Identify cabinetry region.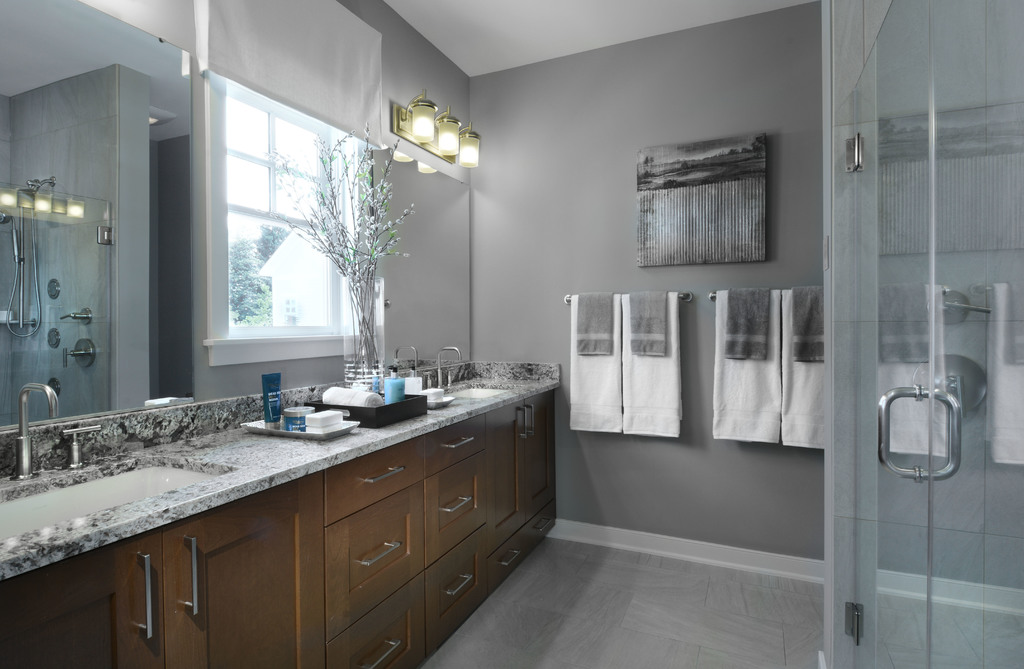
Region: [left=0, top=535, right=168, bottom=668].
